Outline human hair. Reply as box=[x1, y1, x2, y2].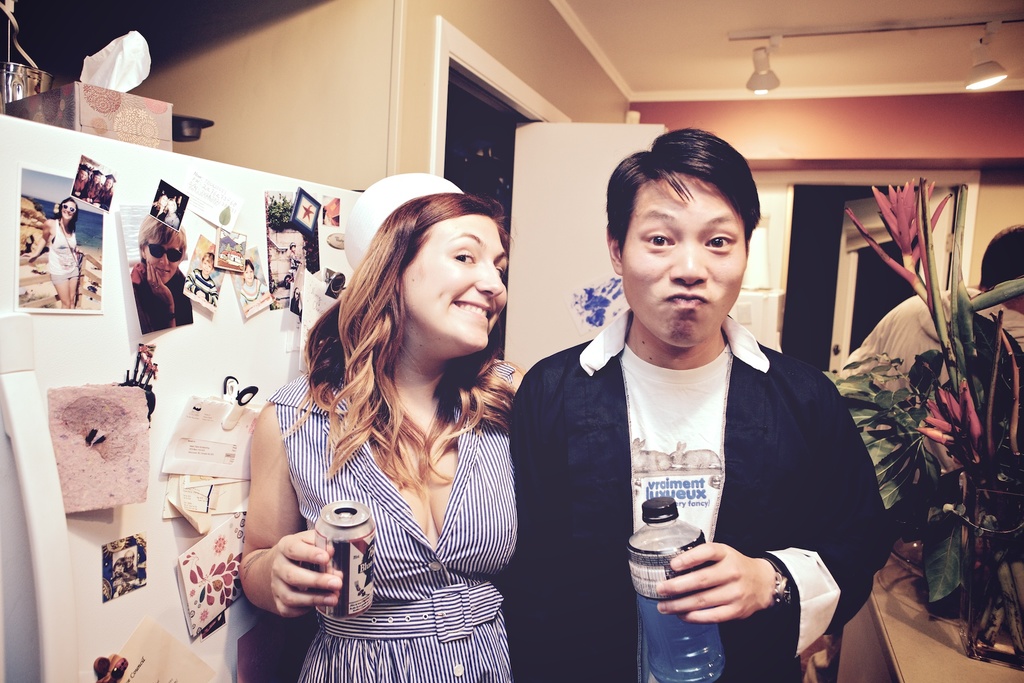
box=[295, 180, 520, 493].
